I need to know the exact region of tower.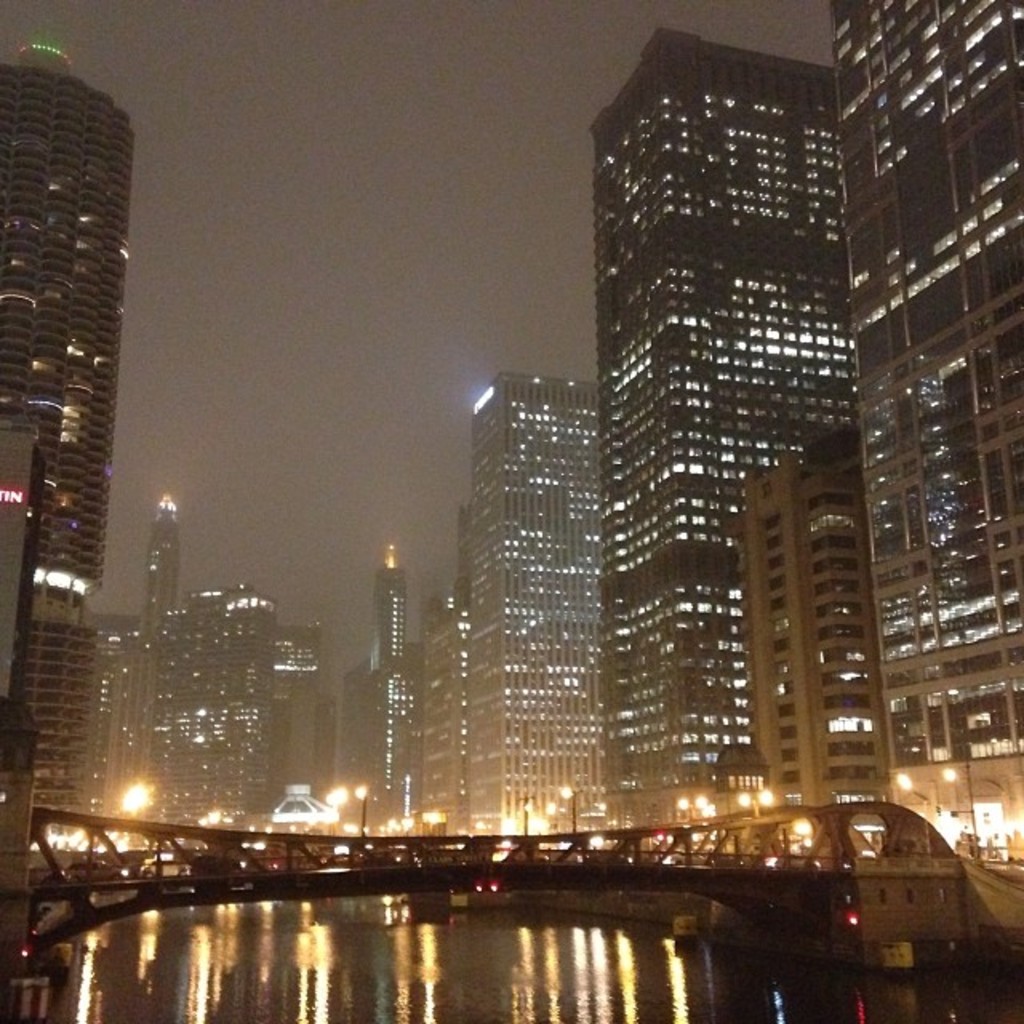
Region: <region>824, 0, 1022, 878</region>.
